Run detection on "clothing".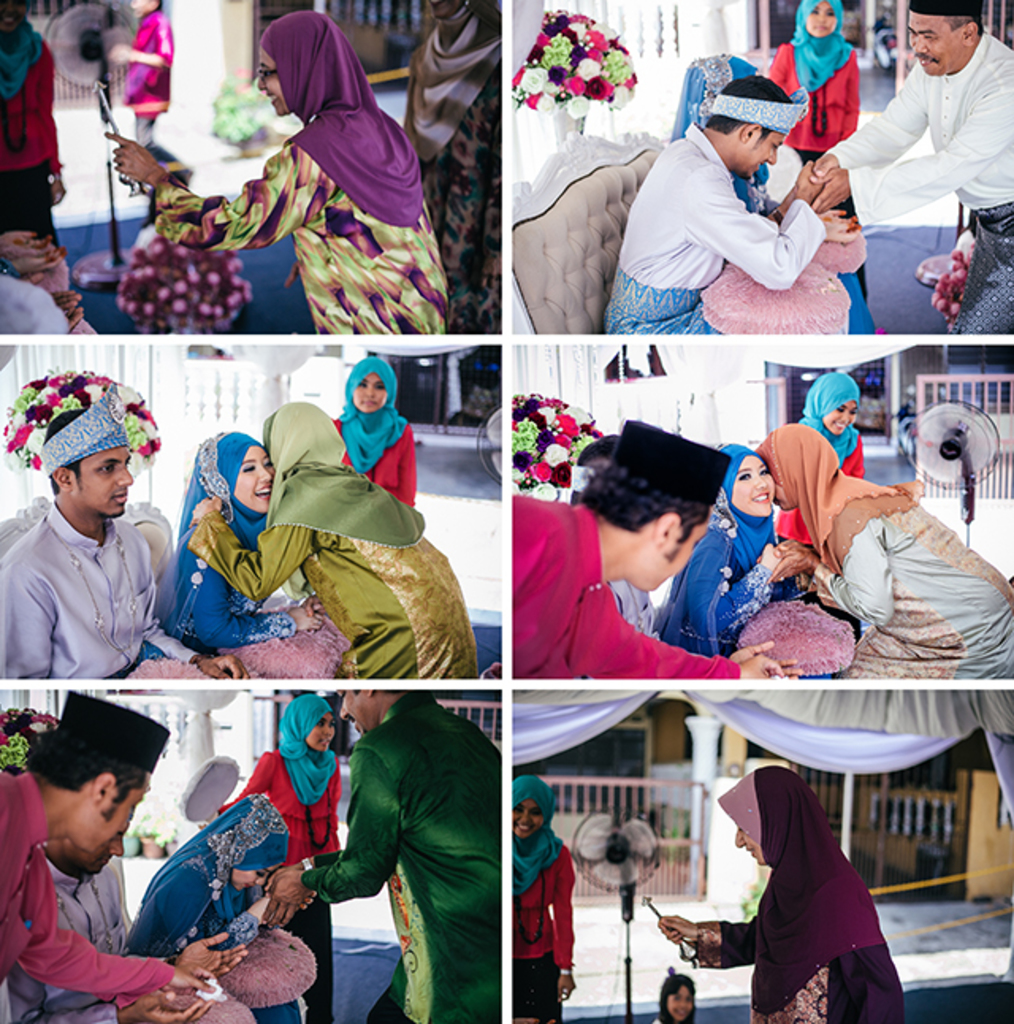
Result: bbox=(139, 431, 352, 674).
